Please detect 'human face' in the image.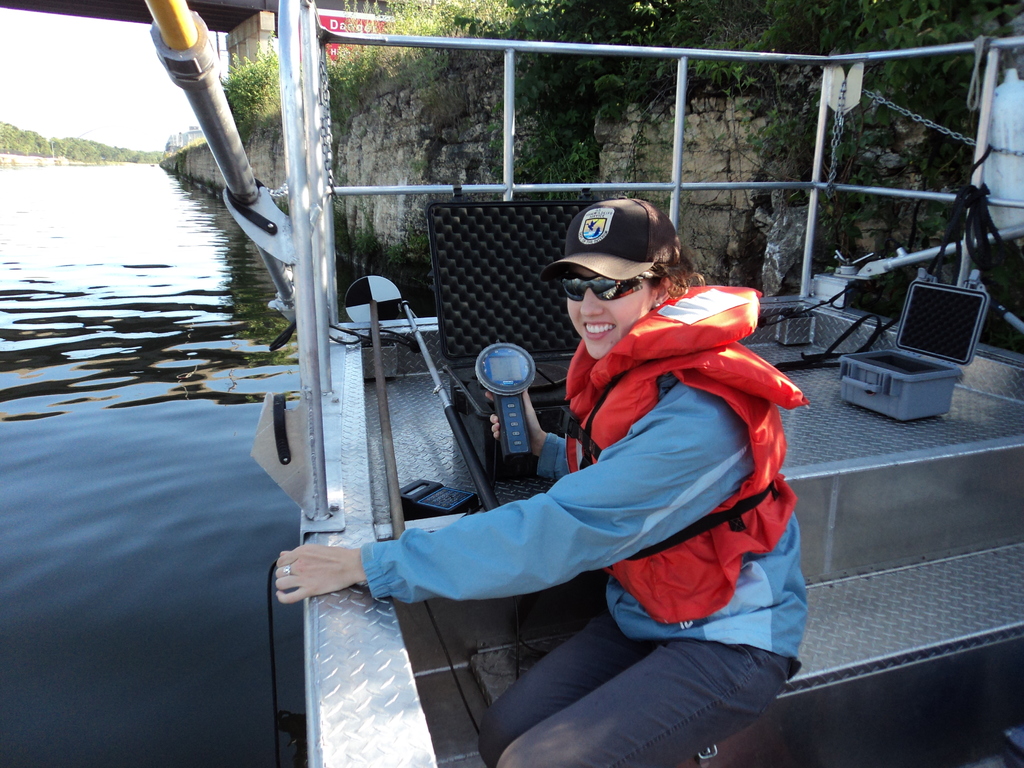
566 267 654 360.
